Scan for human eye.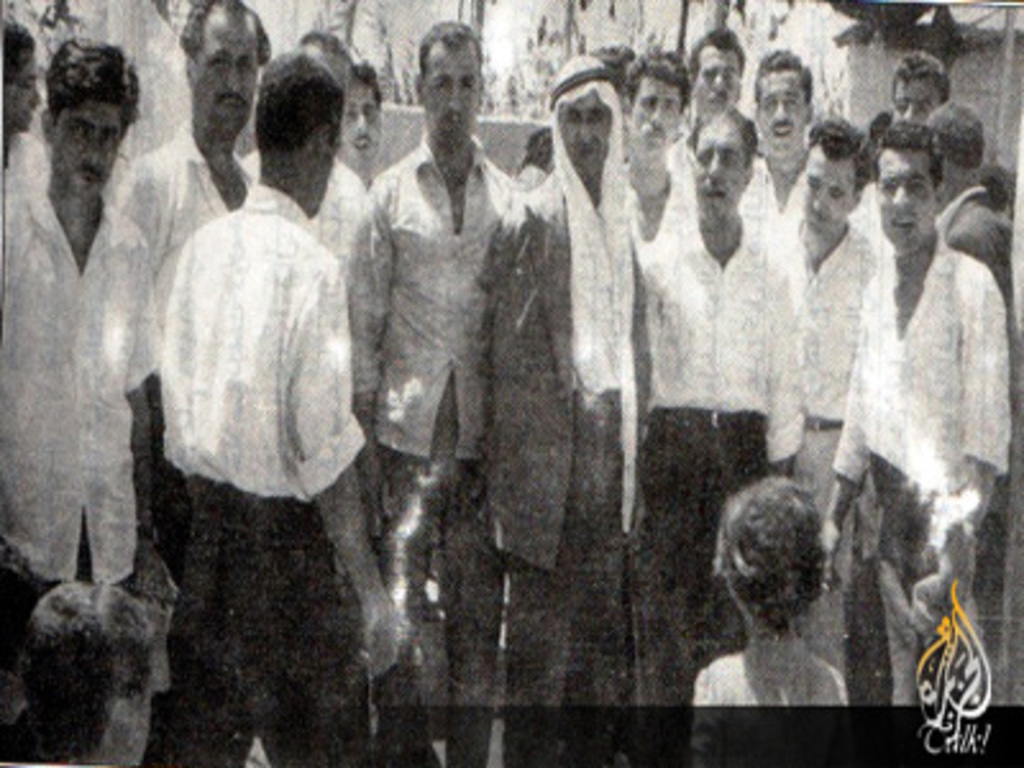
Scan result: l=660, t=97, r=684, b=115.
